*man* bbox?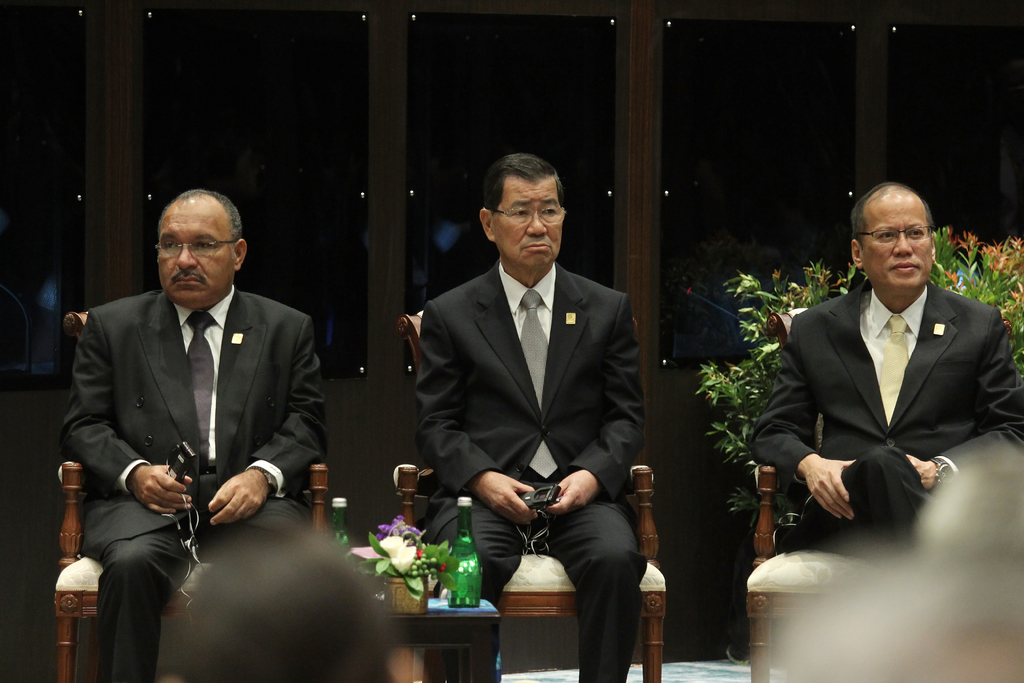
<box>58,191,330,682</box>
